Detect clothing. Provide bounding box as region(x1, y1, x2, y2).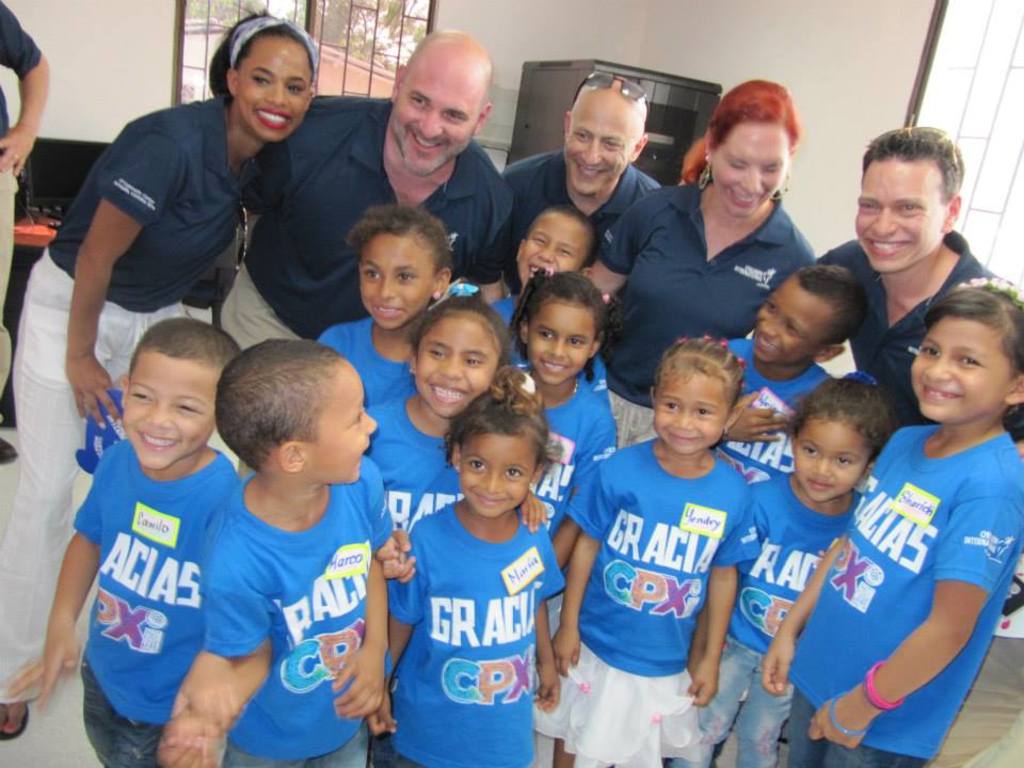
region(843, 406, 1004, 725).
